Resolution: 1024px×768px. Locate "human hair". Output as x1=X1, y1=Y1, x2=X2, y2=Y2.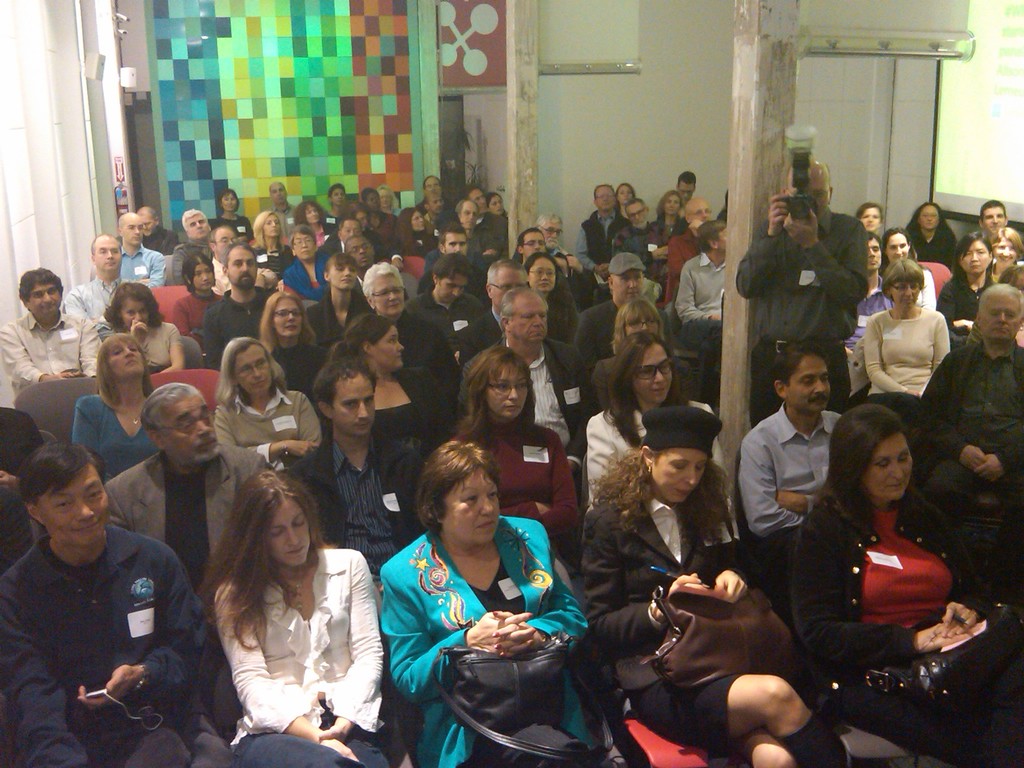
x1=610, y1=273, x2=615, y2=294.
